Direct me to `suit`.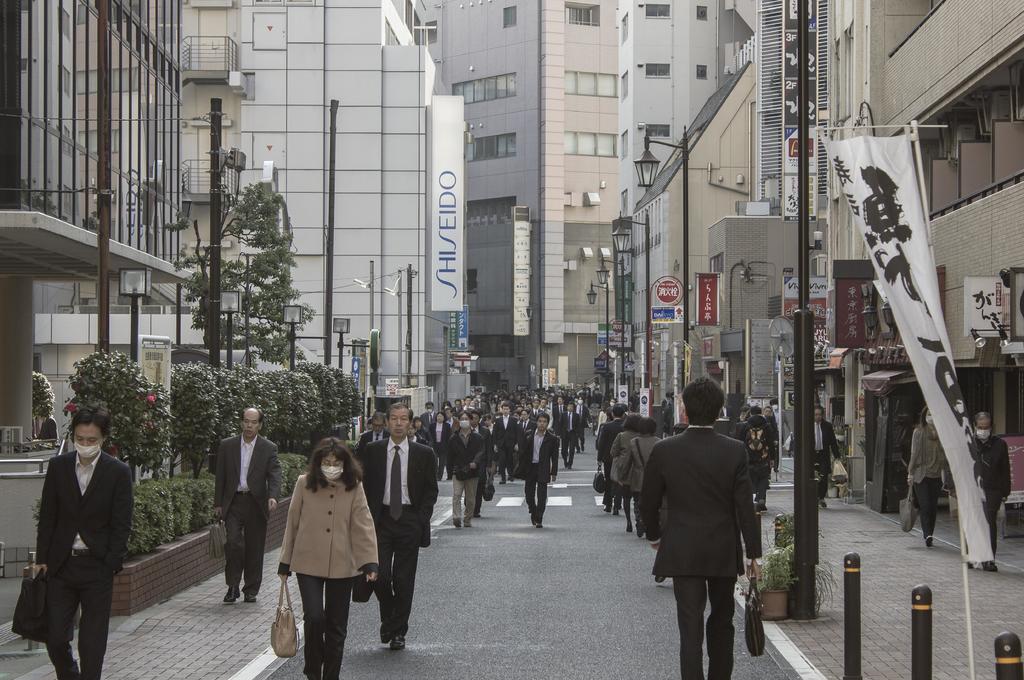
Direction: l=357, t=439, r=436, b=634.
